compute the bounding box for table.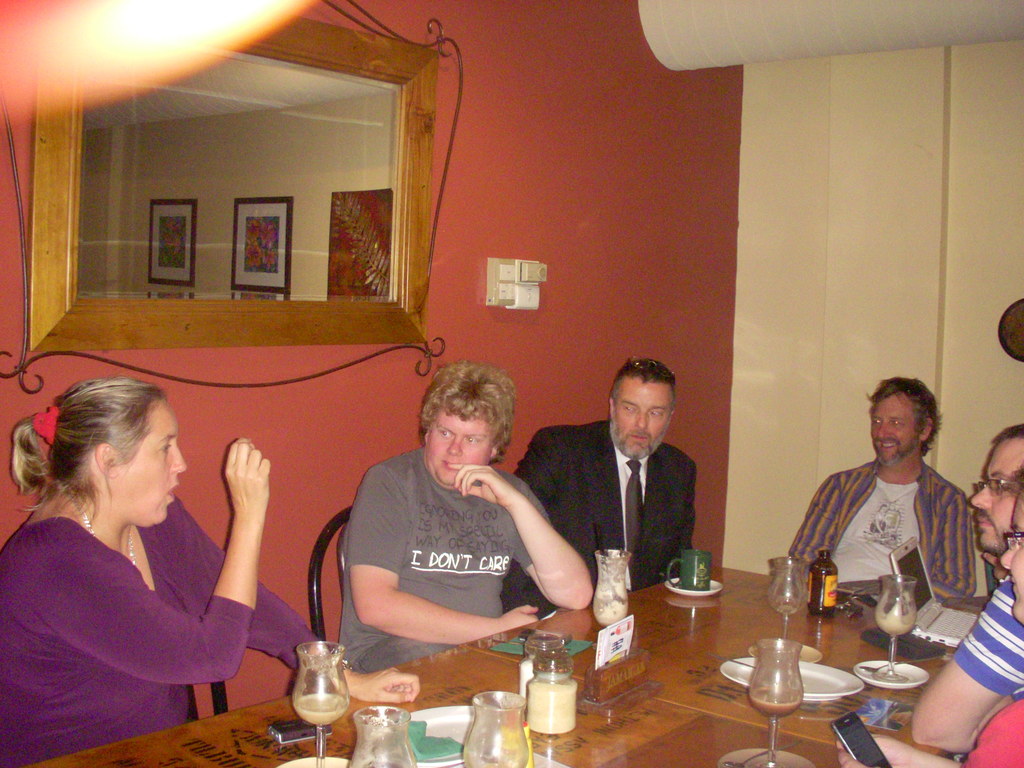
14:564:1023:767.
